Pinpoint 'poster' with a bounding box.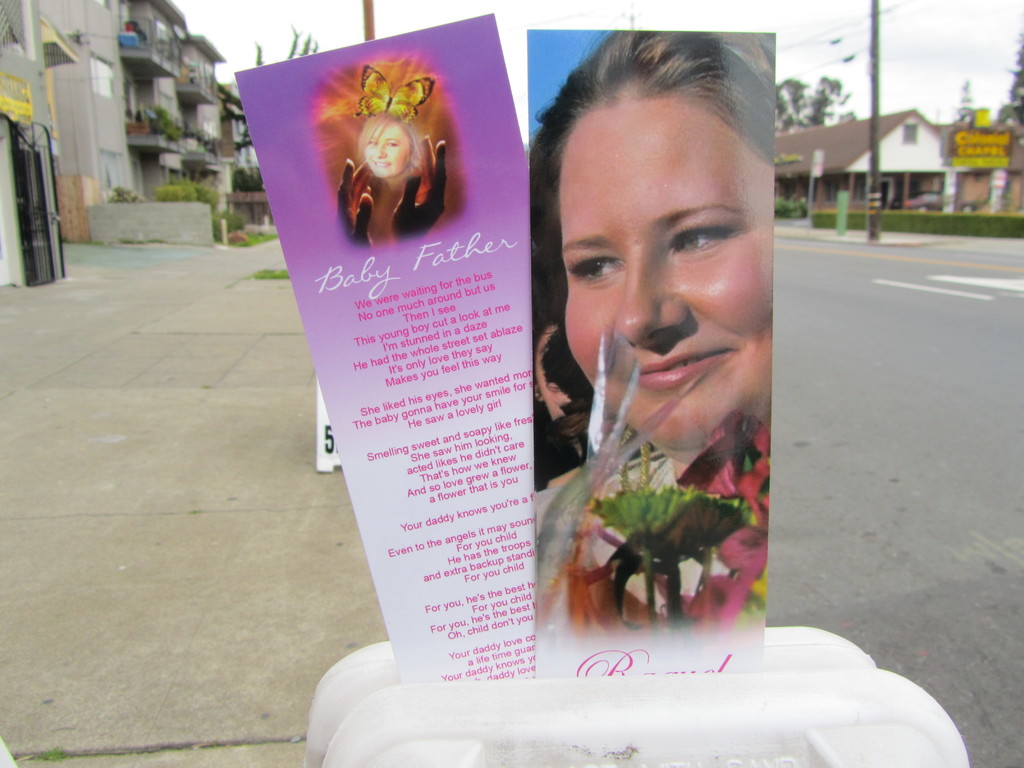
[236,20,530,675].
